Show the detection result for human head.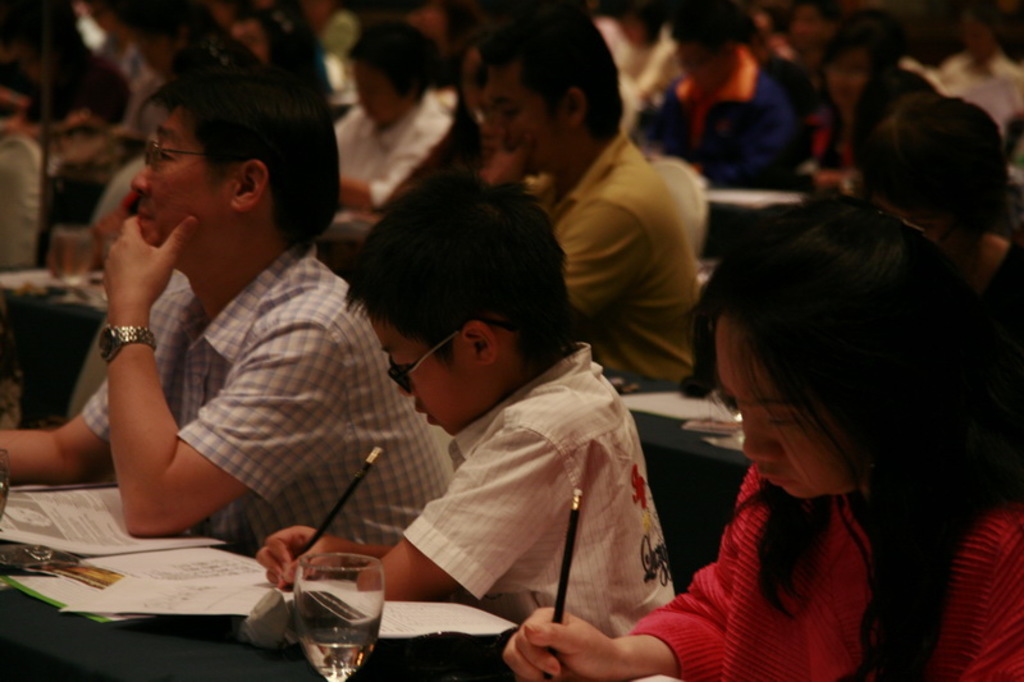
(818, 8, 901, 111).
